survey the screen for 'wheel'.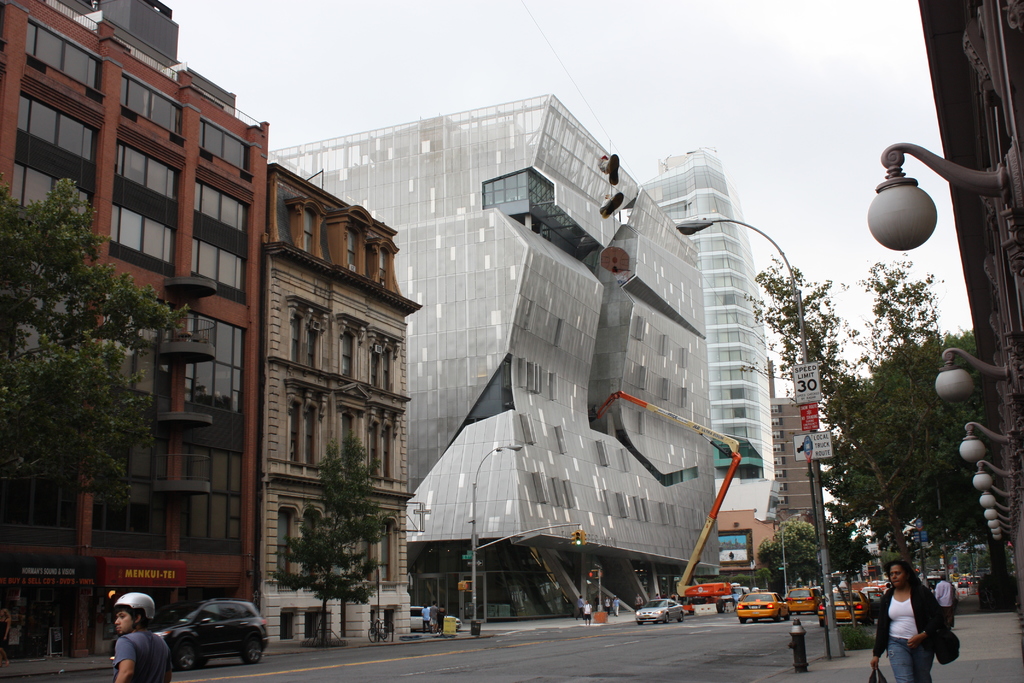
Survey found: Rect(668, 613, 670, 623).
